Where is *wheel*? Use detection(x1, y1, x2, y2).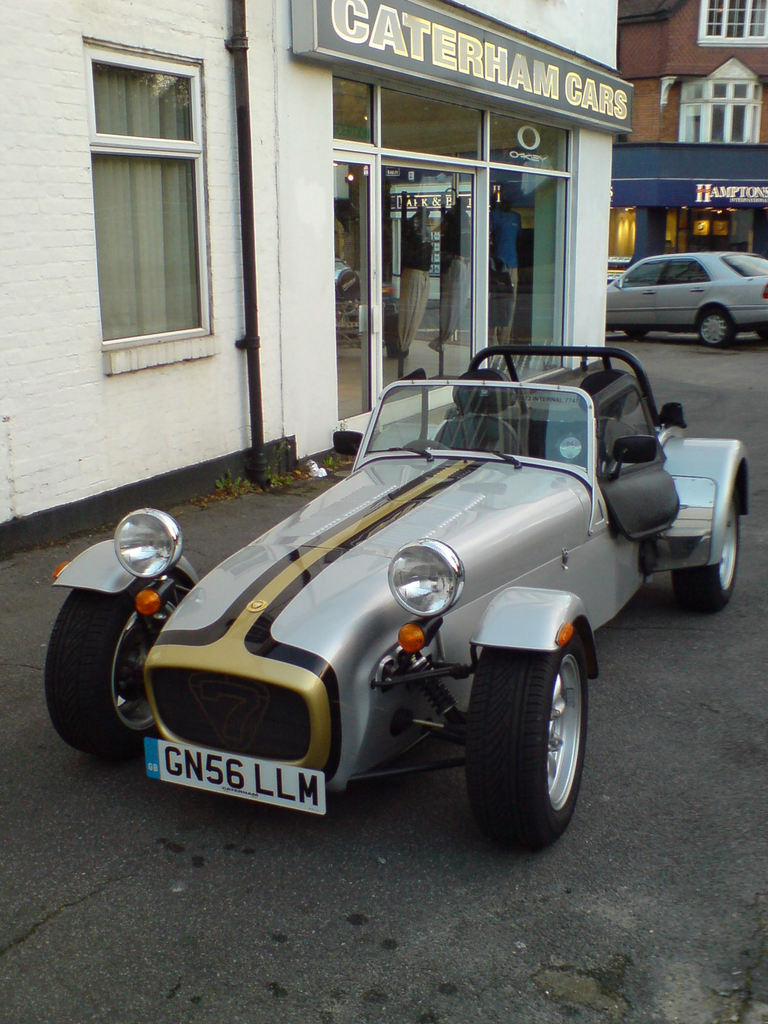
detection(465, 628, 604, 835).
